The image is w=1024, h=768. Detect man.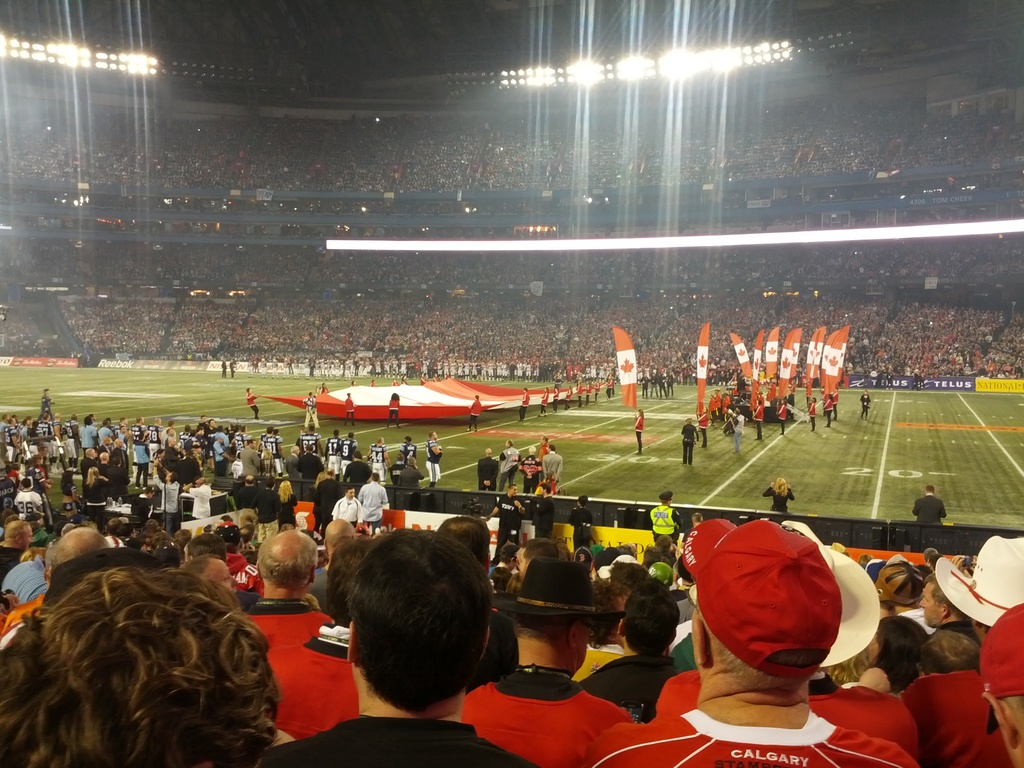
Detection: bbox=(467, 395, 484, 430).
